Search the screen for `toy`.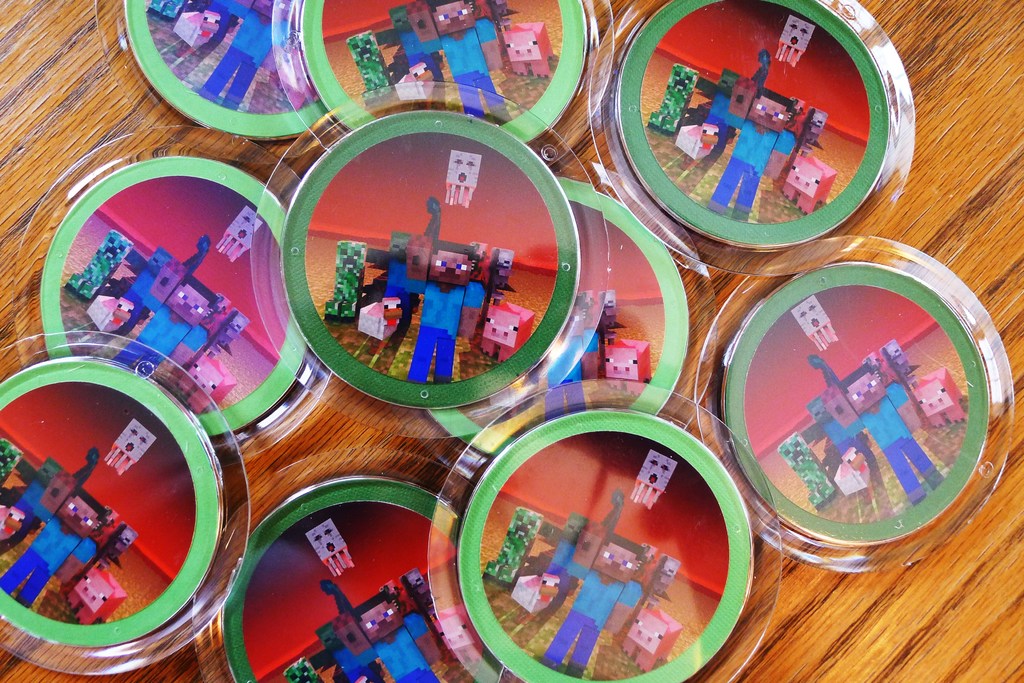
Found at 594/328/646/385.
